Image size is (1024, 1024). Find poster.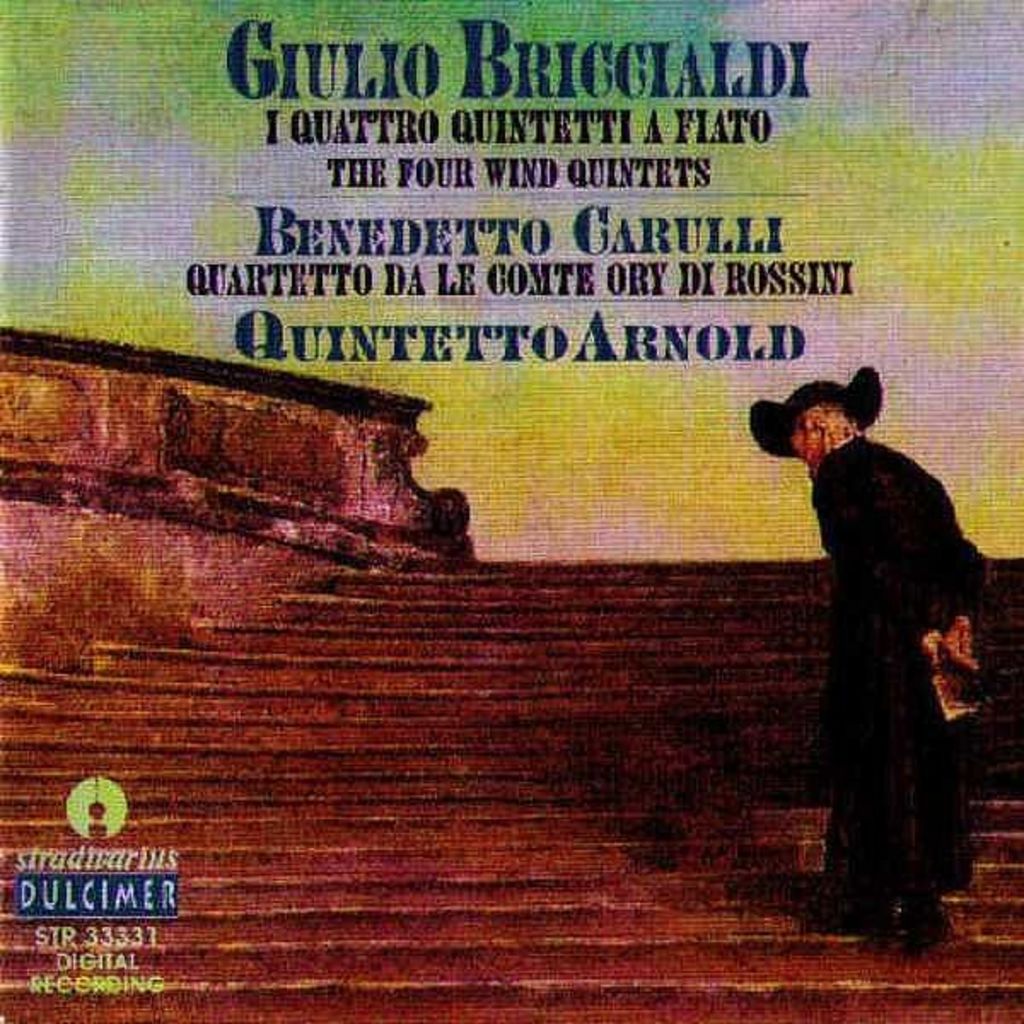
0, 0, 1022, 1022.
